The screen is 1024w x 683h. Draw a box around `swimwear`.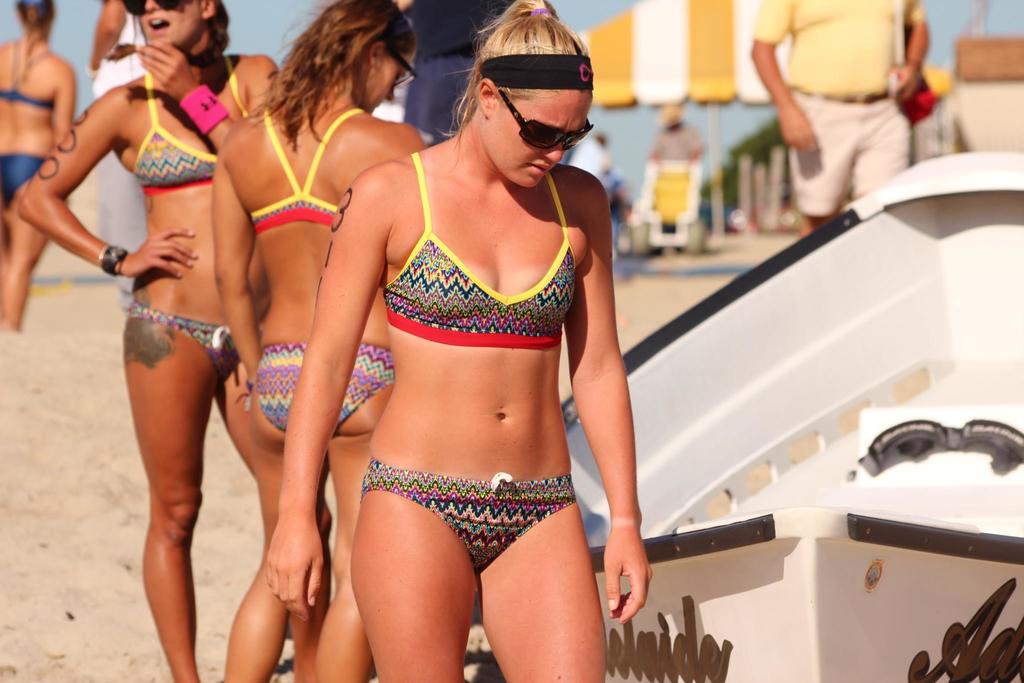
(left=0, top=33, right=61, bottom=113).
